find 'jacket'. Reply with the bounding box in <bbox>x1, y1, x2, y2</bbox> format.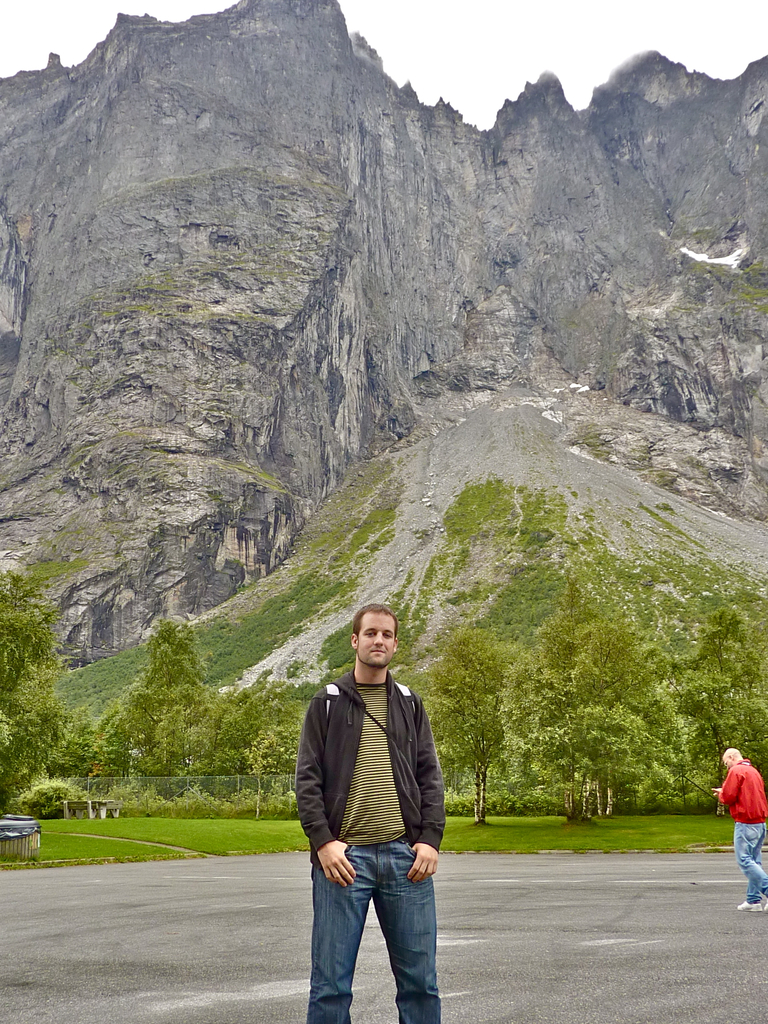
<bbox>308, 626, 457, 893</bbox>.
